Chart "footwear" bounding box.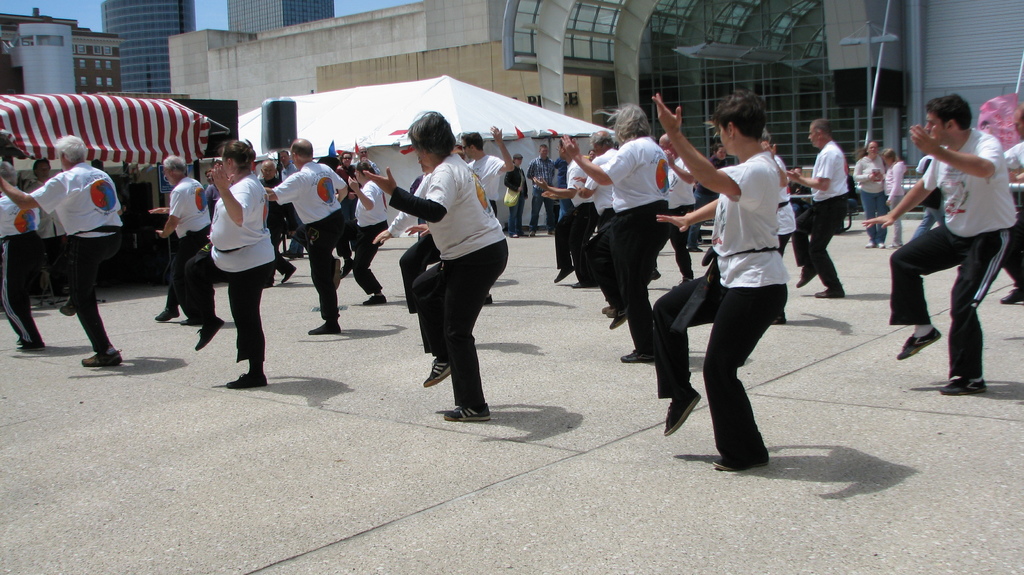
Charted: 898:327:942:360.
